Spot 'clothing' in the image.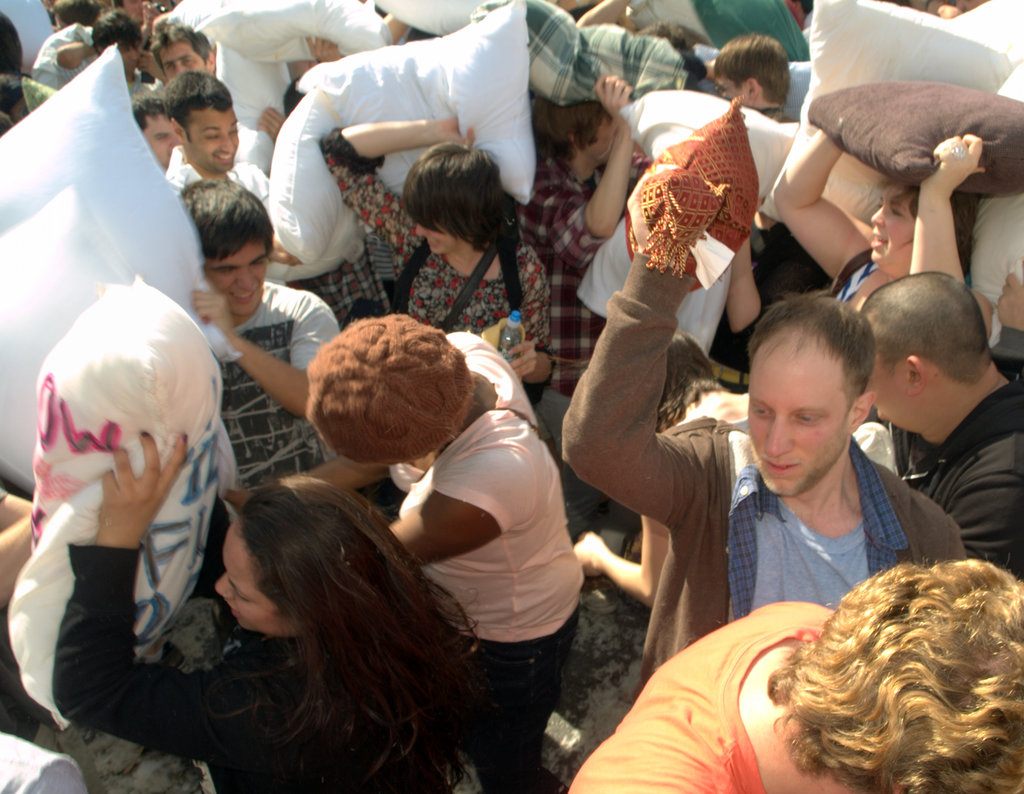
'clothing' found at region(563, 600, 853, 793).
